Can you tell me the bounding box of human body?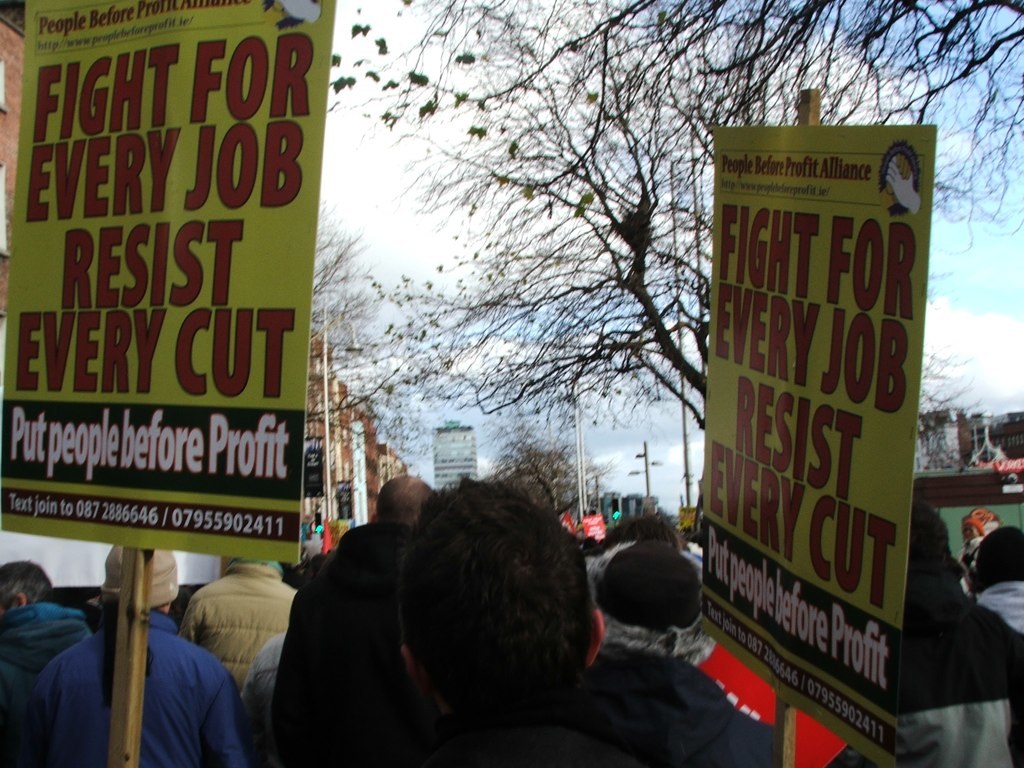
[x1=86, y1=558, x2=249, y2=764].
